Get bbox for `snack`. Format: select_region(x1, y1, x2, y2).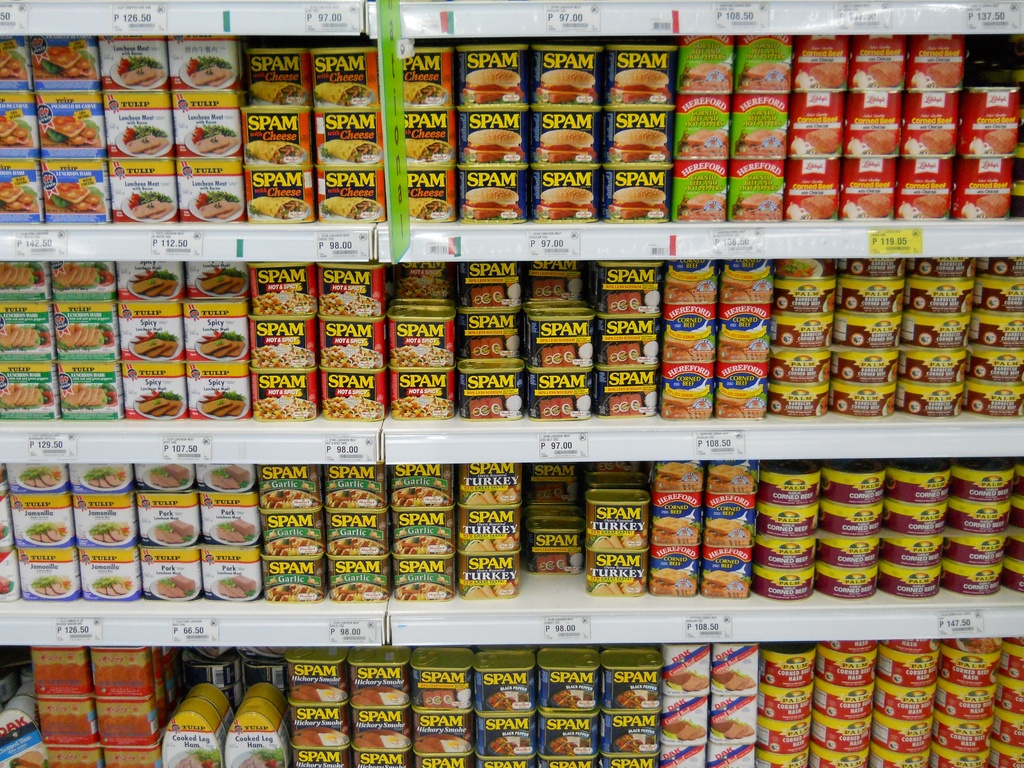
select_region(911, 194, 945, 220).
